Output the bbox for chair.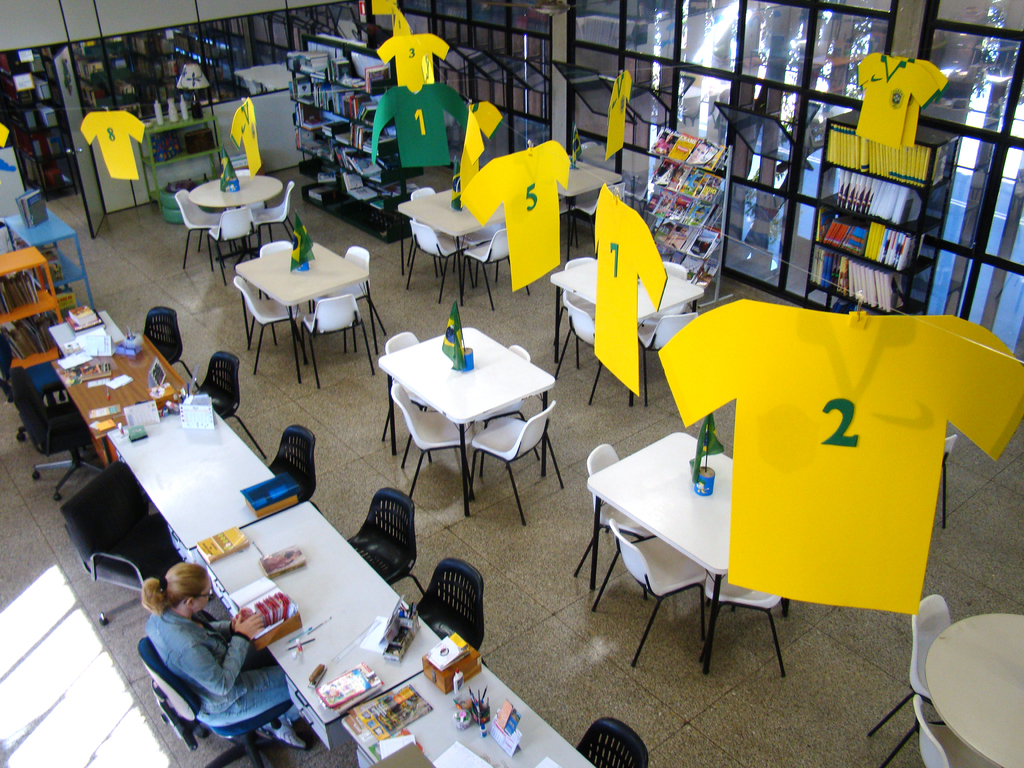
(x1=307, y1=243, x2=384, y2=355).
